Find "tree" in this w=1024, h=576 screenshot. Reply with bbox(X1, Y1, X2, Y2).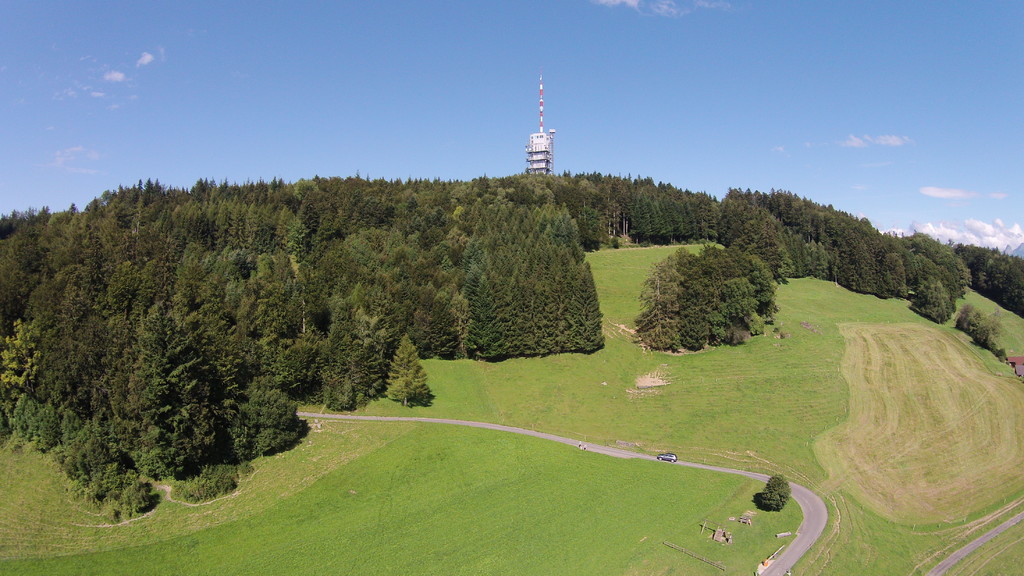
bbox(632, 246, 786, 356).
